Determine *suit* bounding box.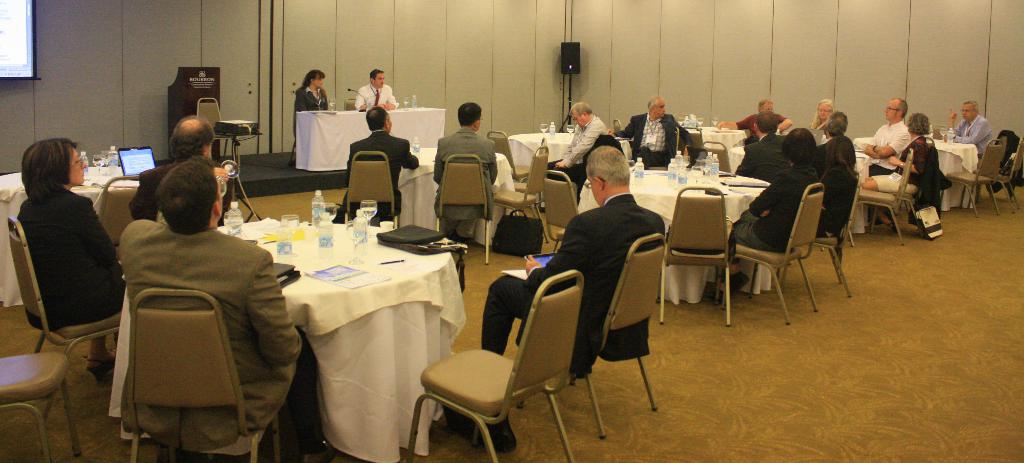
Determined: bbox(17, 183, 125, 331).
